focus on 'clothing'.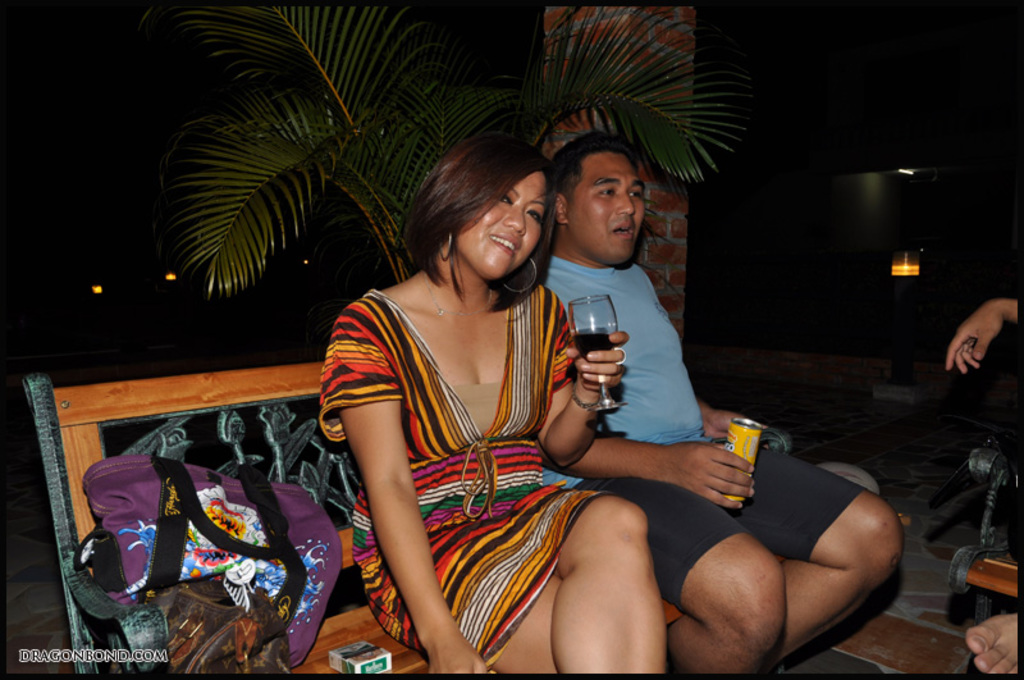
Focused at 543:250:868:613.
